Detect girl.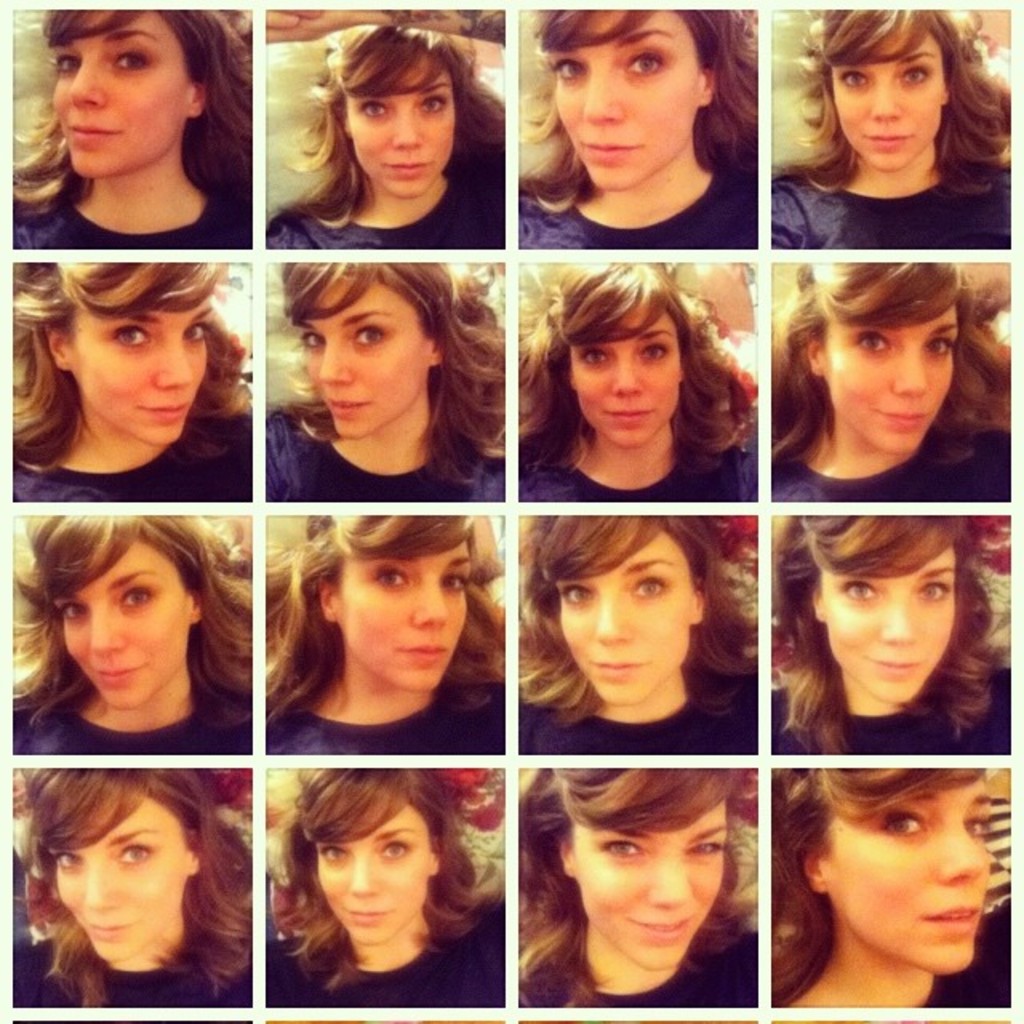
Detected at {"x1": 522, "y1": 11, "x2": 762, "y2": 251}.
